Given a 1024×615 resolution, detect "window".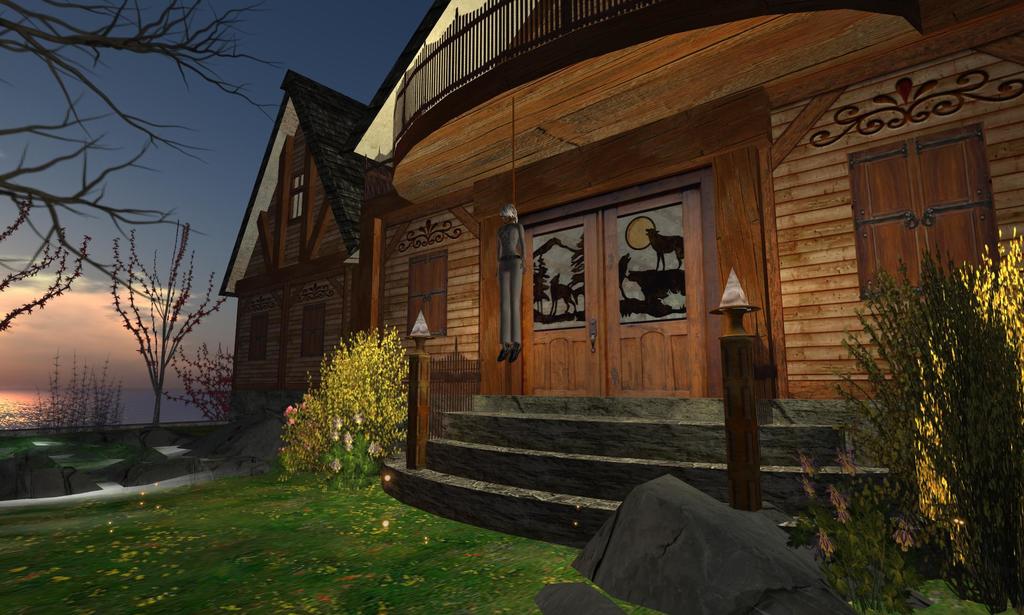
(245,312,273,361).
